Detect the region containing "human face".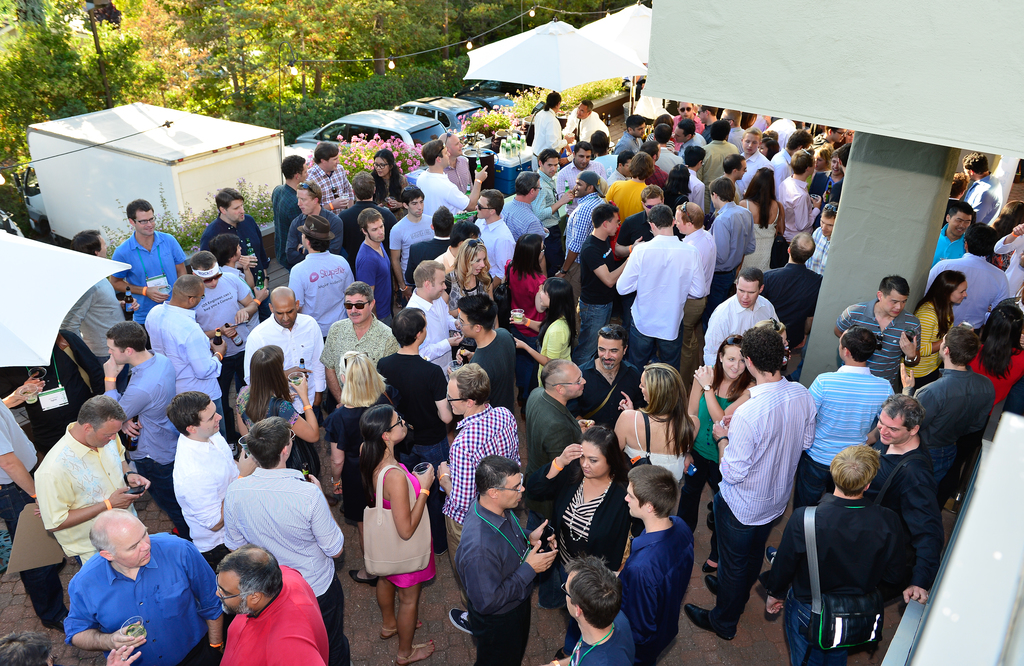
476/196/489/218.
